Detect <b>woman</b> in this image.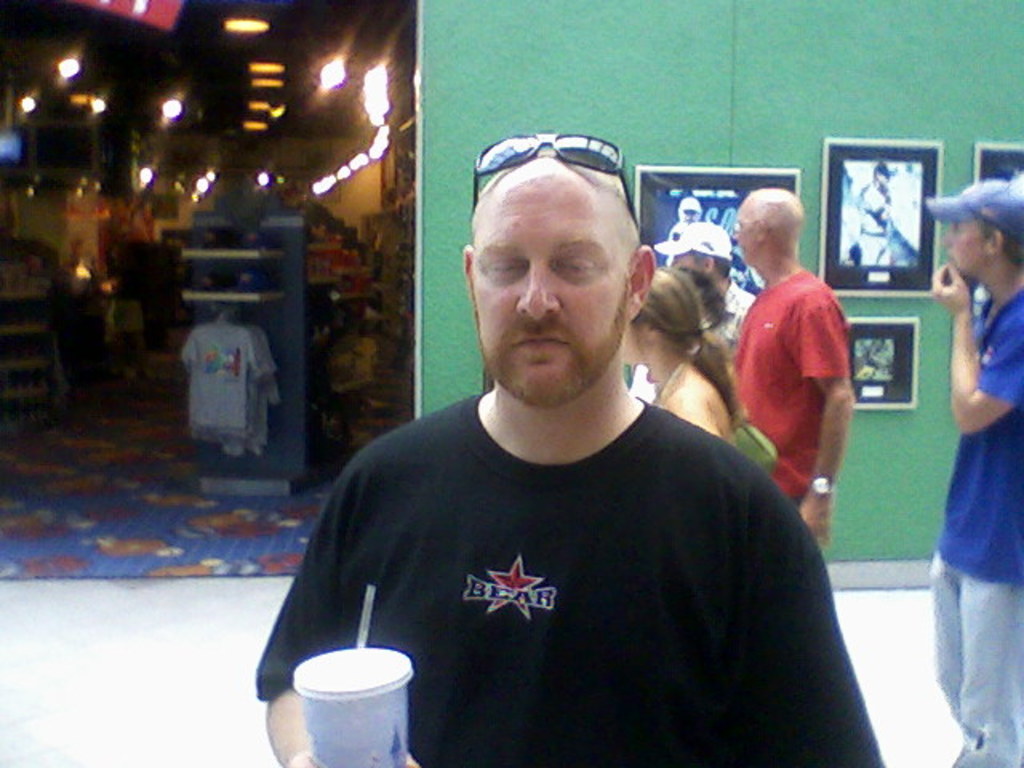
Detection: [x1=621, y1=262, x2=749, y2=440].
